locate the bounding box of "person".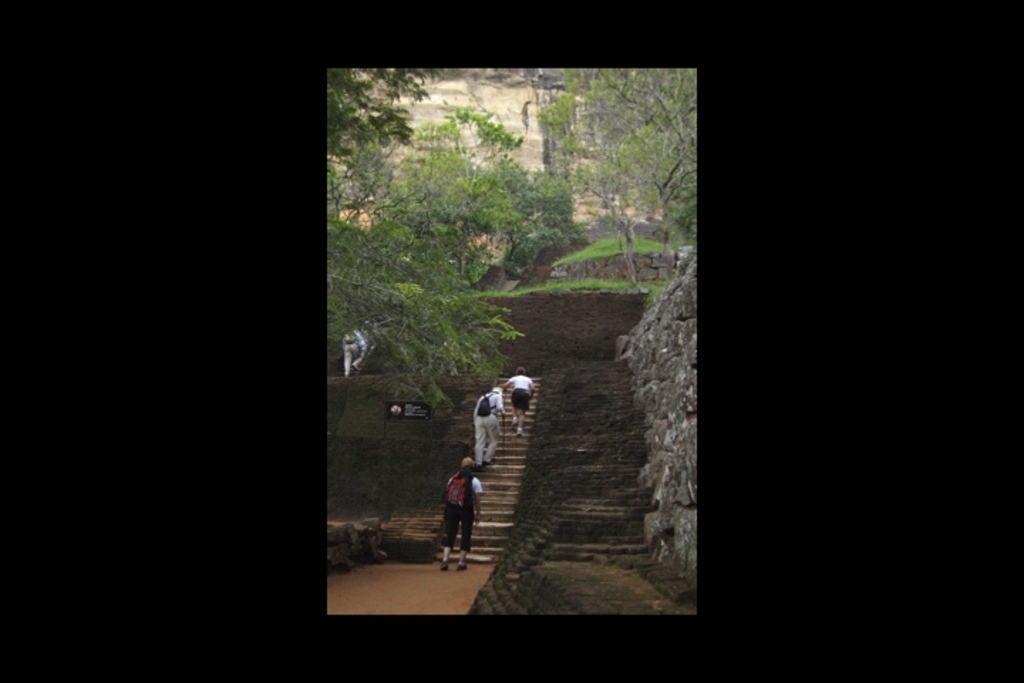
Bounding box: (471, 384, 503, 462).
